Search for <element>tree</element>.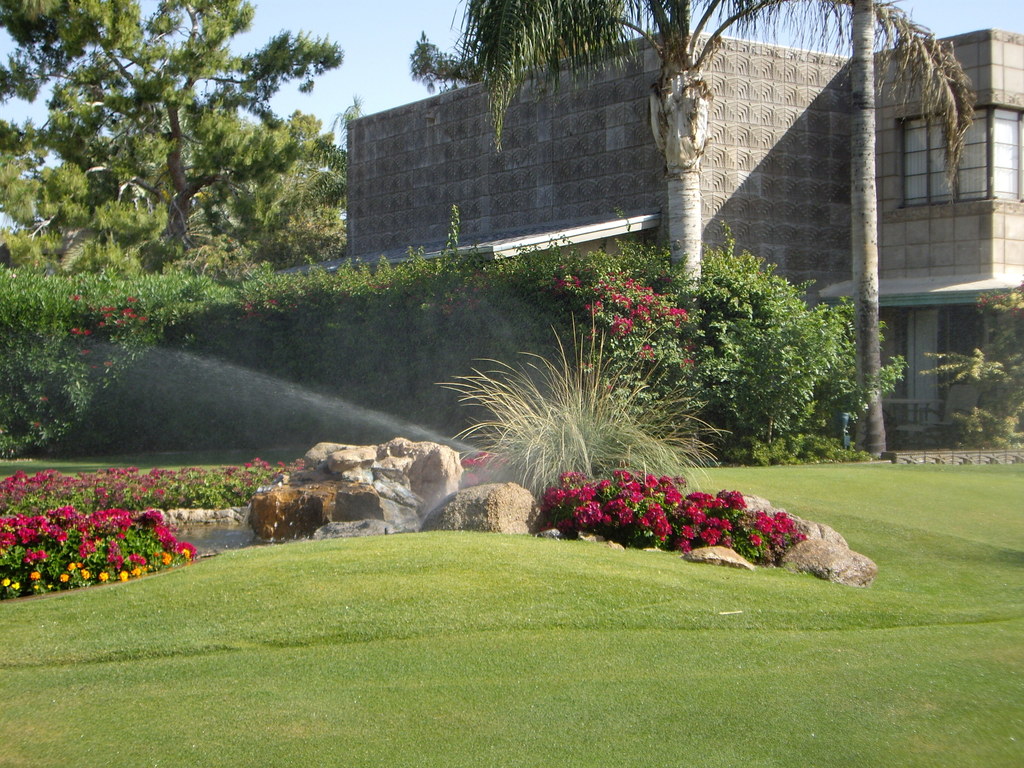
Found at locate(410, 0, 627, 95).
